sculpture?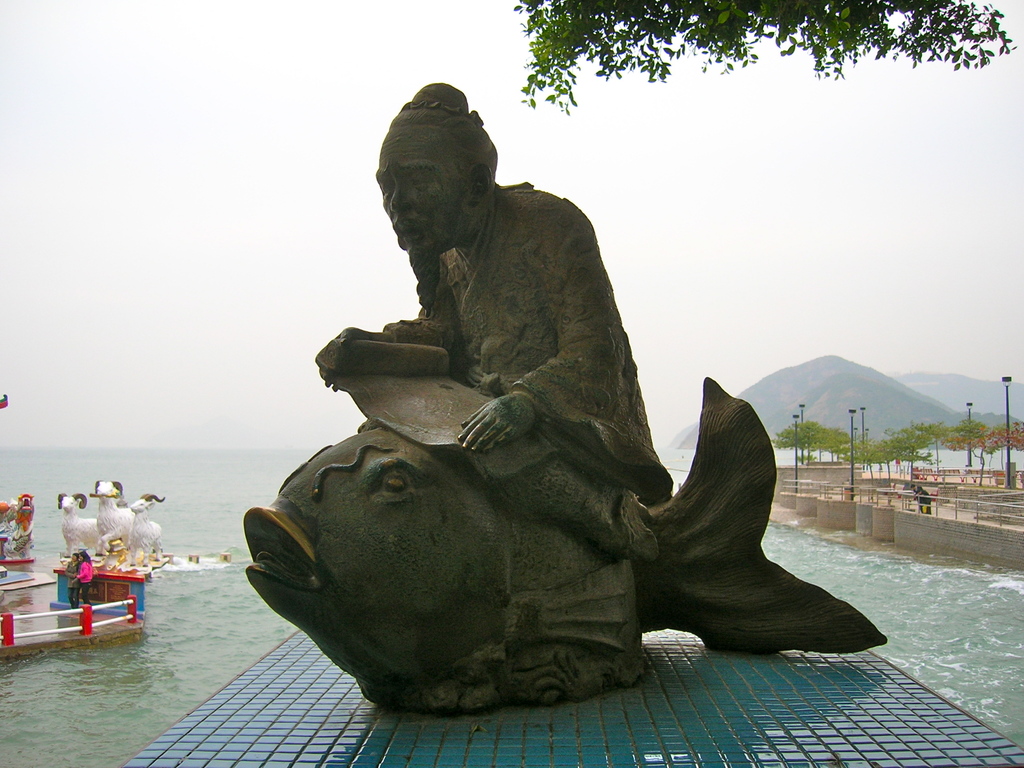
<bbox>0, 495, 39, 566</bbox>
